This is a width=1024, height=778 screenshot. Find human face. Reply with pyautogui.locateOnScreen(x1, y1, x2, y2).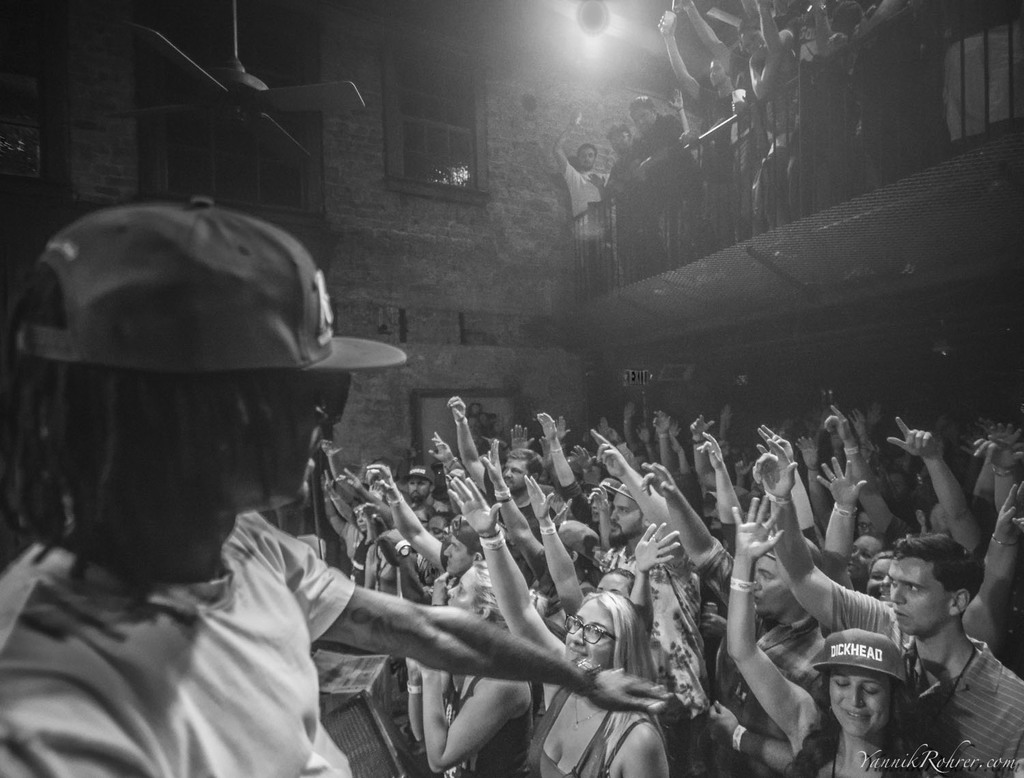
pyautogui.locateOnScreen(596, 575, 631, 596).
